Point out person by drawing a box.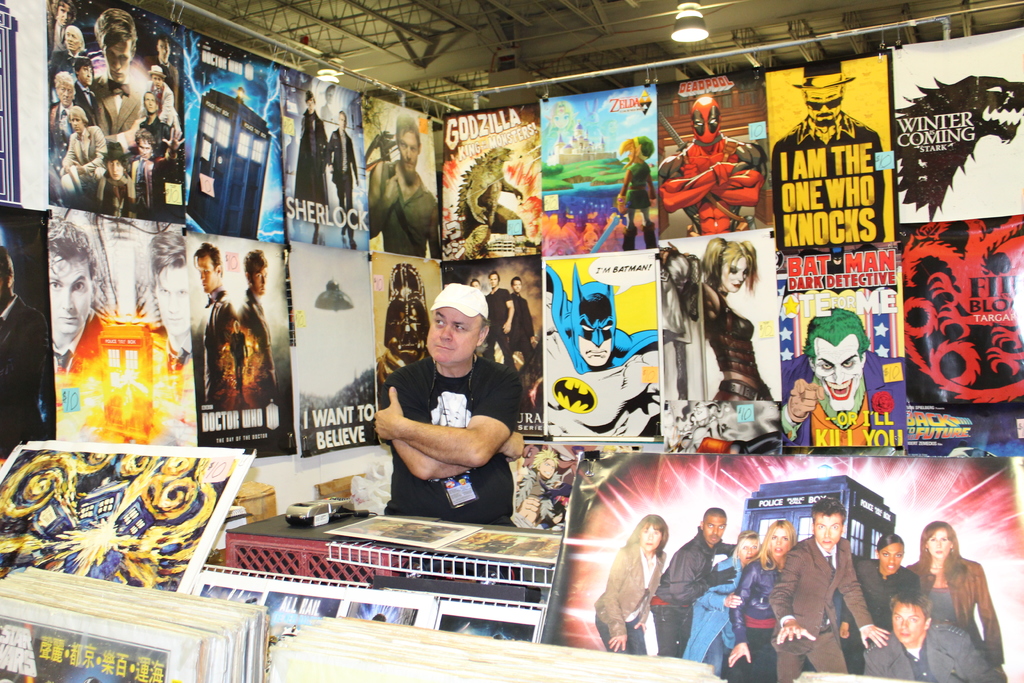
{"left": 775, "top": 57, "right": 880, "bottom": 248}.
